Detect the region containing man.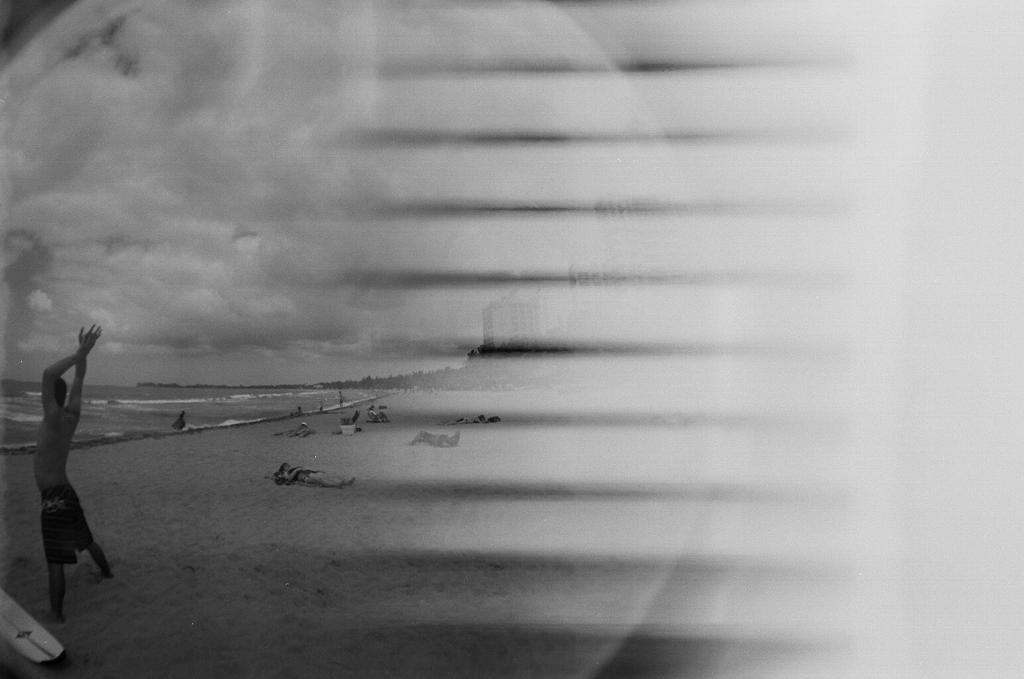
l=31, t=324, r=115, b=626.
